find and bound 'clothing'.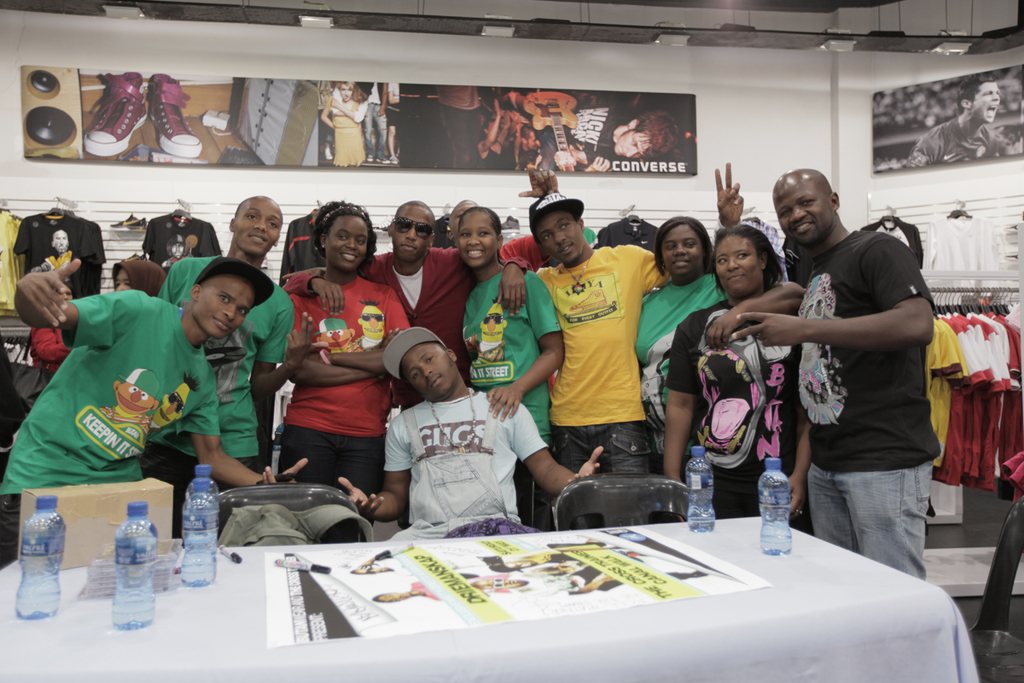
Bound: select_region(666, 301, 799, 514).
